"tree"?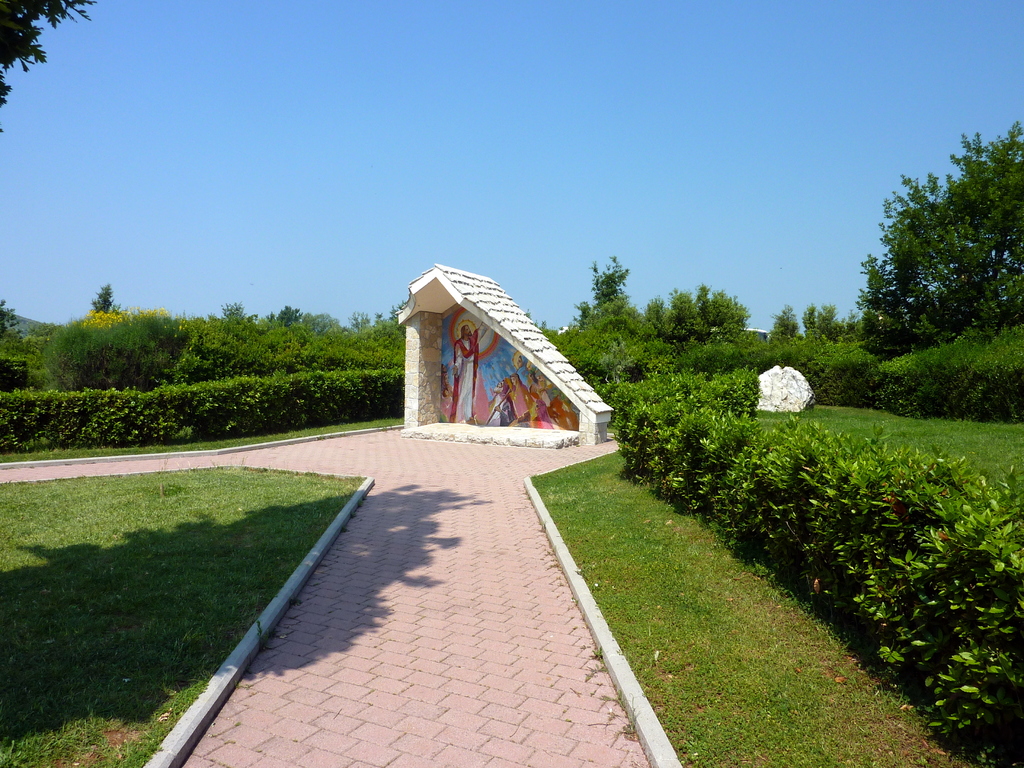
<bbox>0, 278, 401, 377</bbox>
